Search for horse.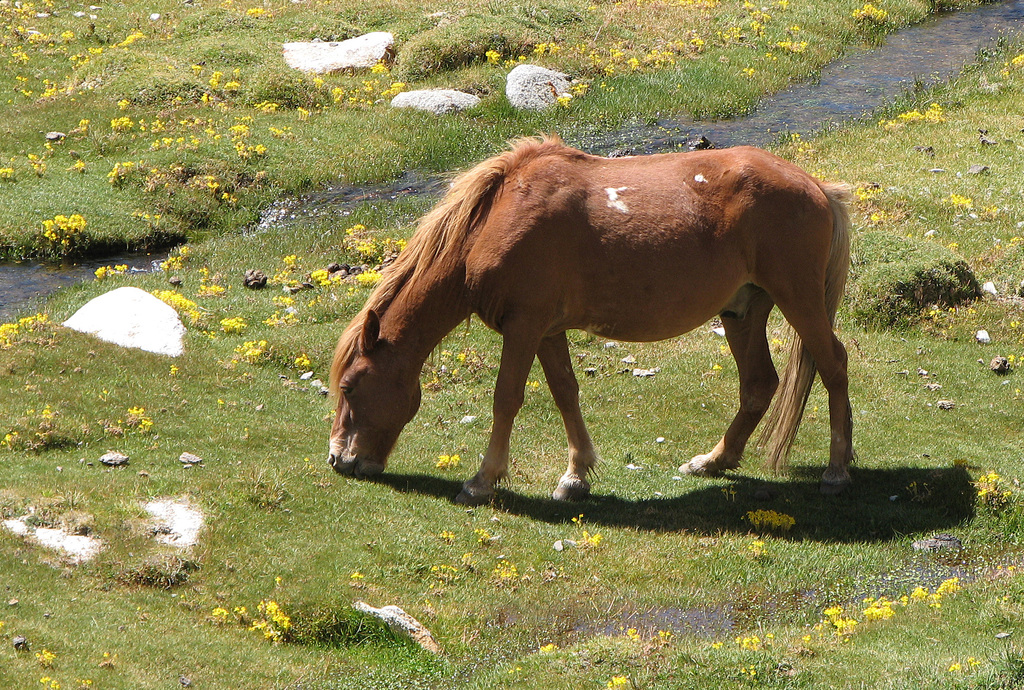
Found at rect(327, 131, 857, 510).
